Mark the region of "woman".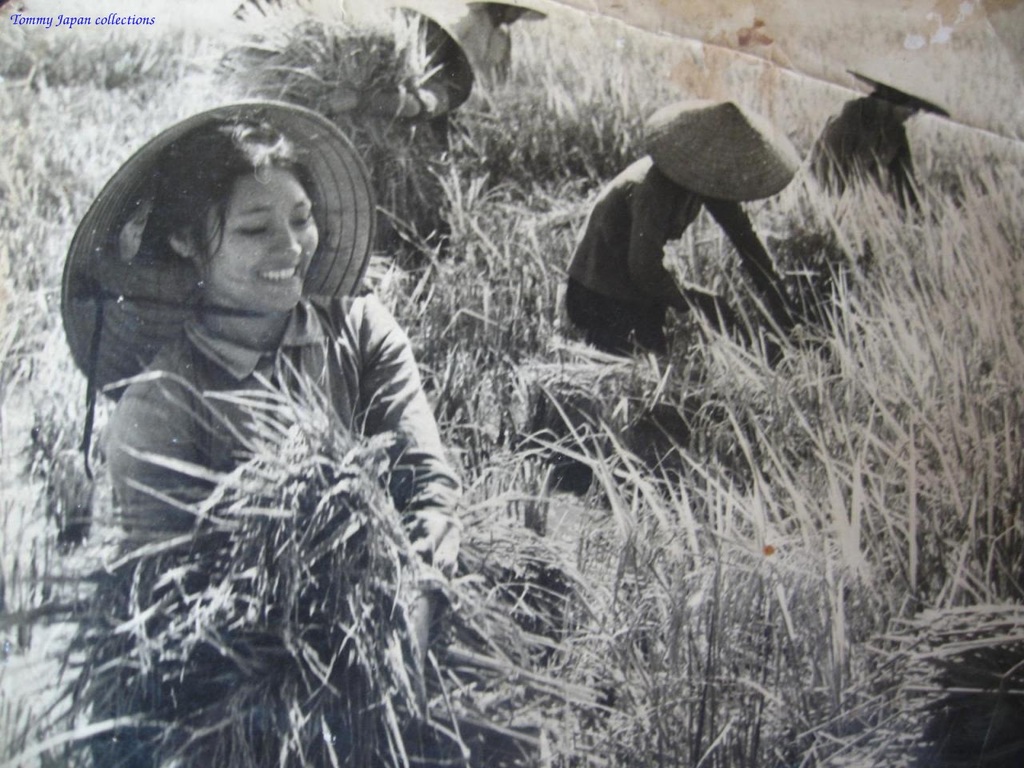
Region: x1=557 y1=95 x2=802 y2=443.
